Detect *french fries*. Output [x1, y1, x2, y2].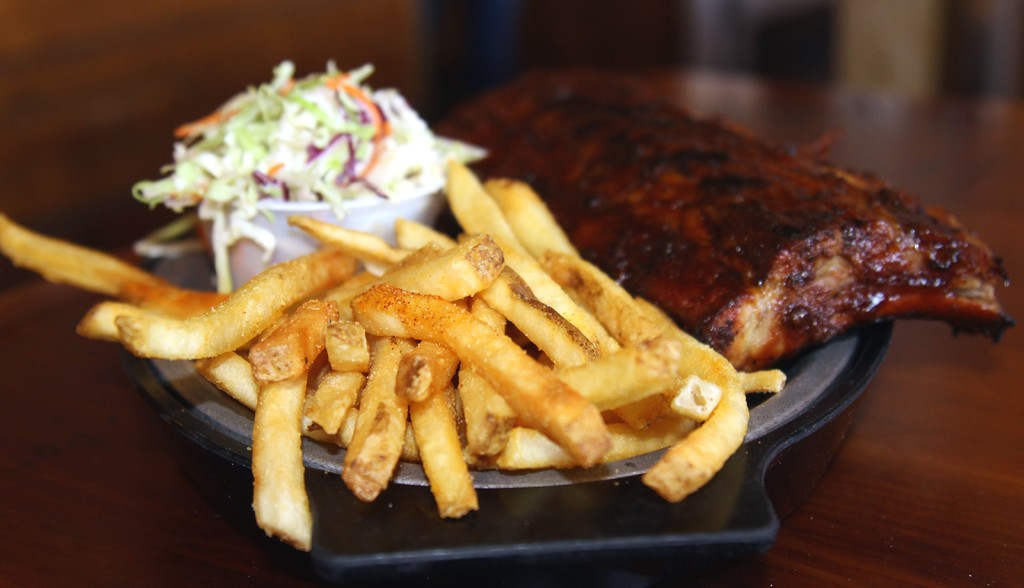
[450, 159, 619, 350].
